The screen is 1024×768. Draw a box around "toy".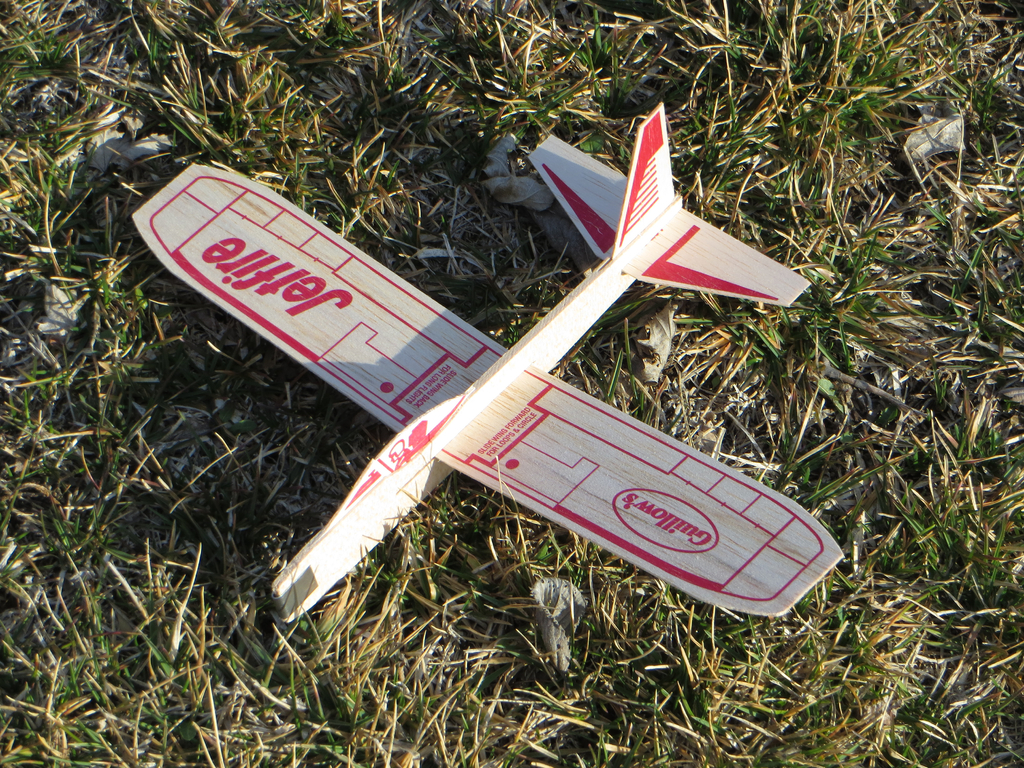
(left=129, top=101, right=852, bottom=632).
